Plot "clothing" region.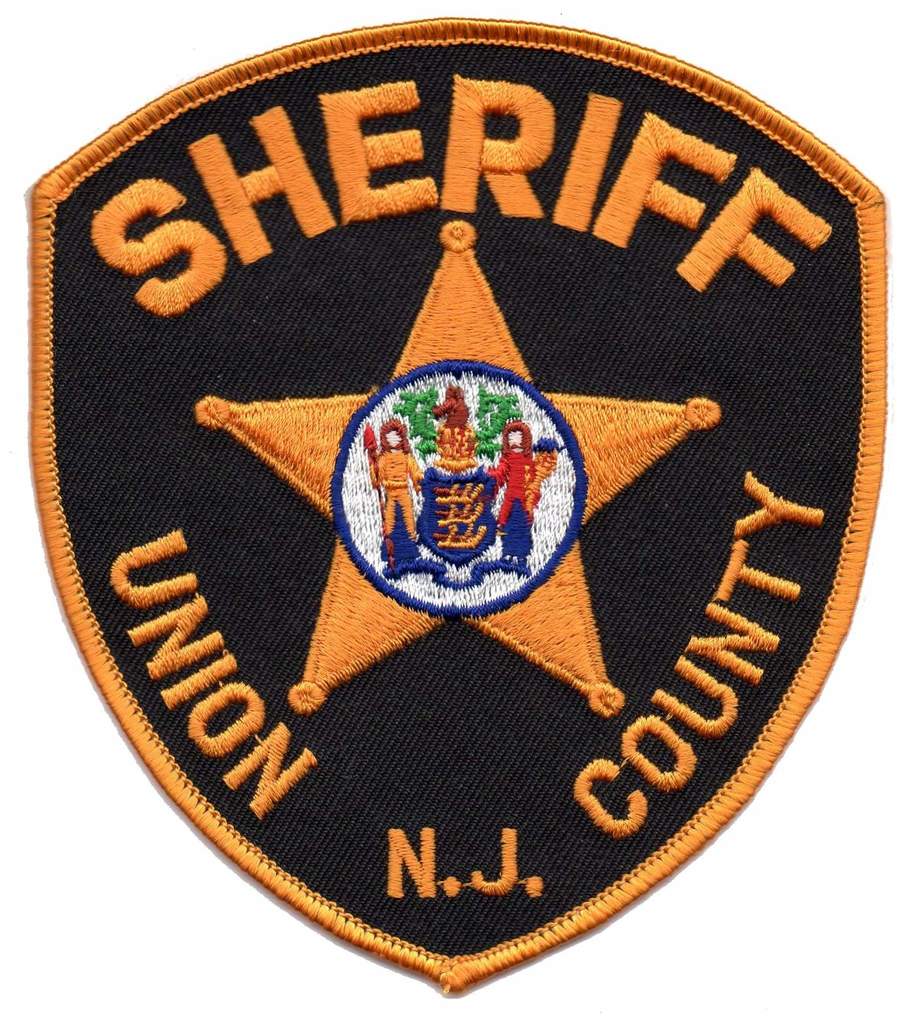
Plotted at rect(494, 434, 544, 518).
